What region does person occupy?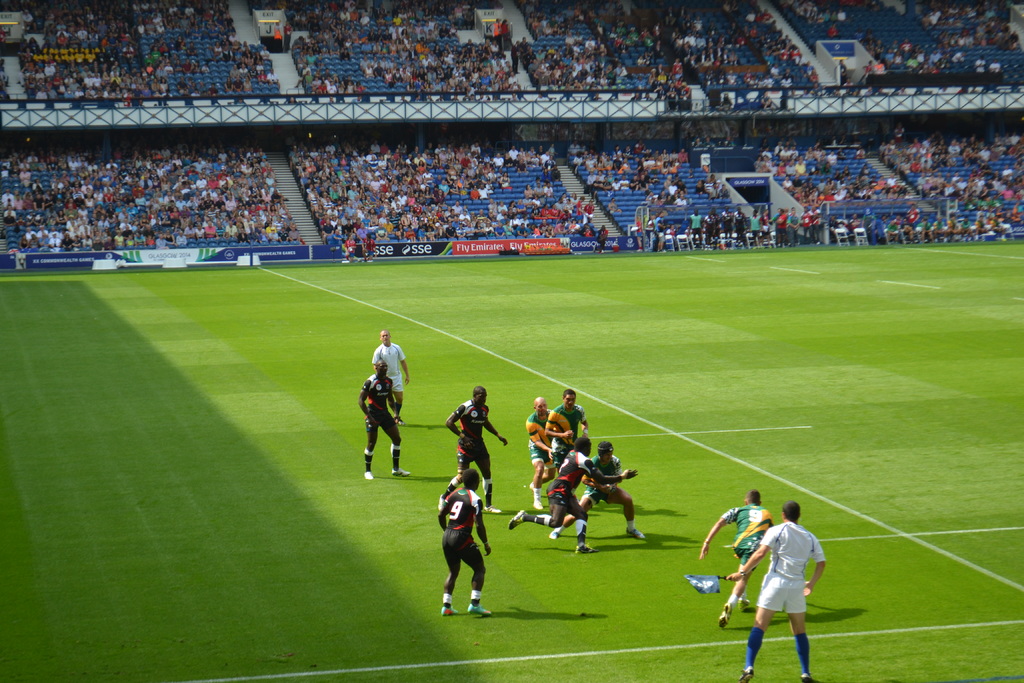
crop(544, 388, 589, 472).
